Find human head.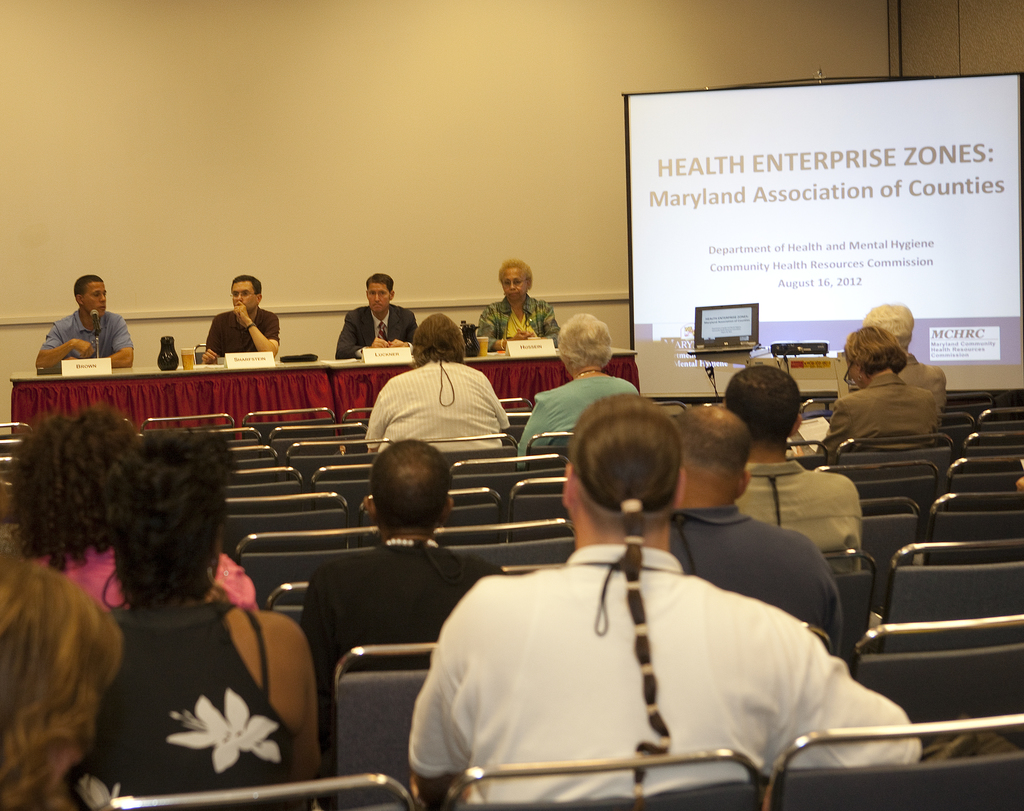
[719, 361, 810, 450].
